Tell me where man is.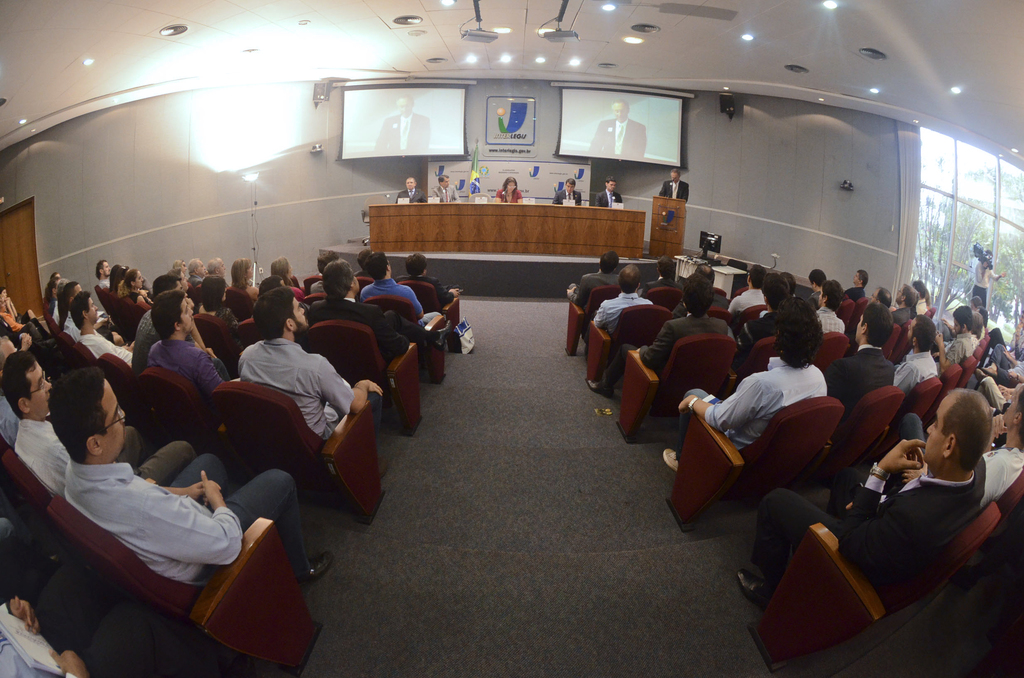
man is at locate(0, 337, 19, 448).
